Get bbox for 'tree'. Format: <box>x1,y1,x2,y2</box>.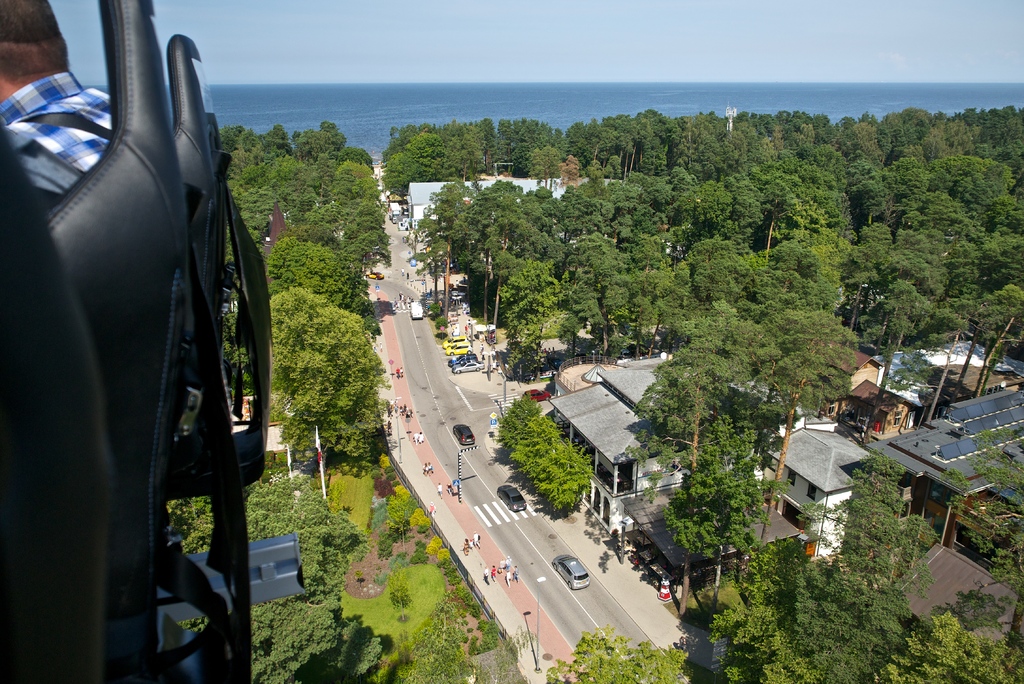
<box>767,555,922,683</box>.
